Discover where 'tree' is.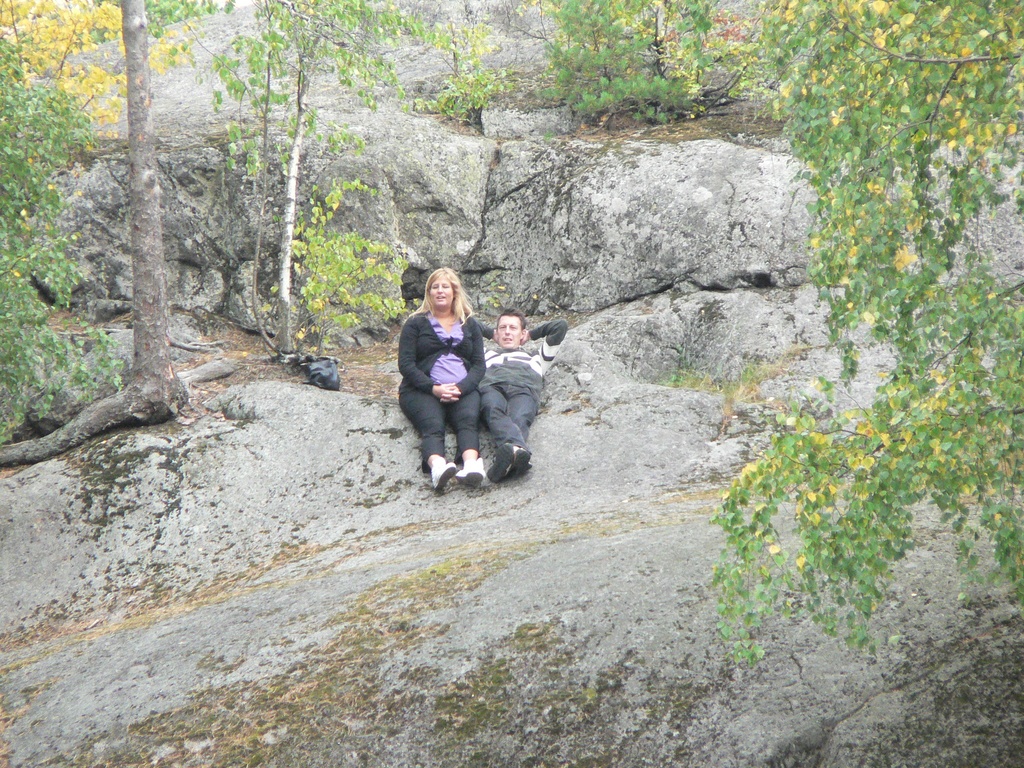
Discovered at bbox=(196, 0, 453, 357).
